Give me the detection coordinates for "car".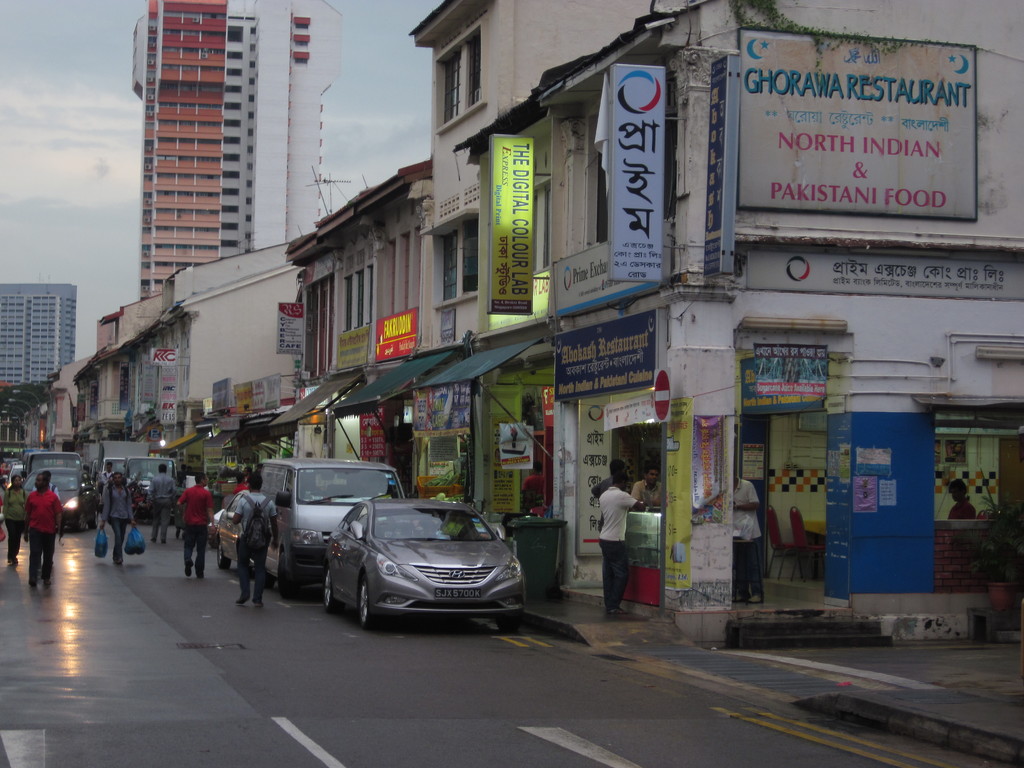
(323,492,527,630).
